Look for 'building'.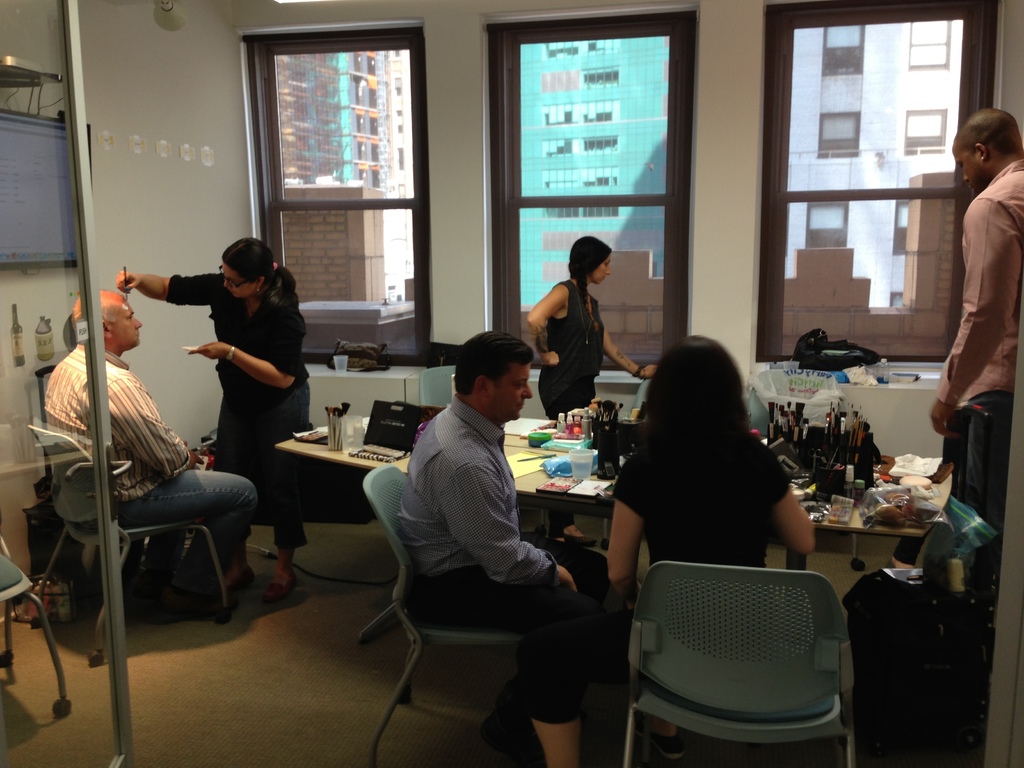
Found: (left=270, top=48, right=418, bottom=333).
